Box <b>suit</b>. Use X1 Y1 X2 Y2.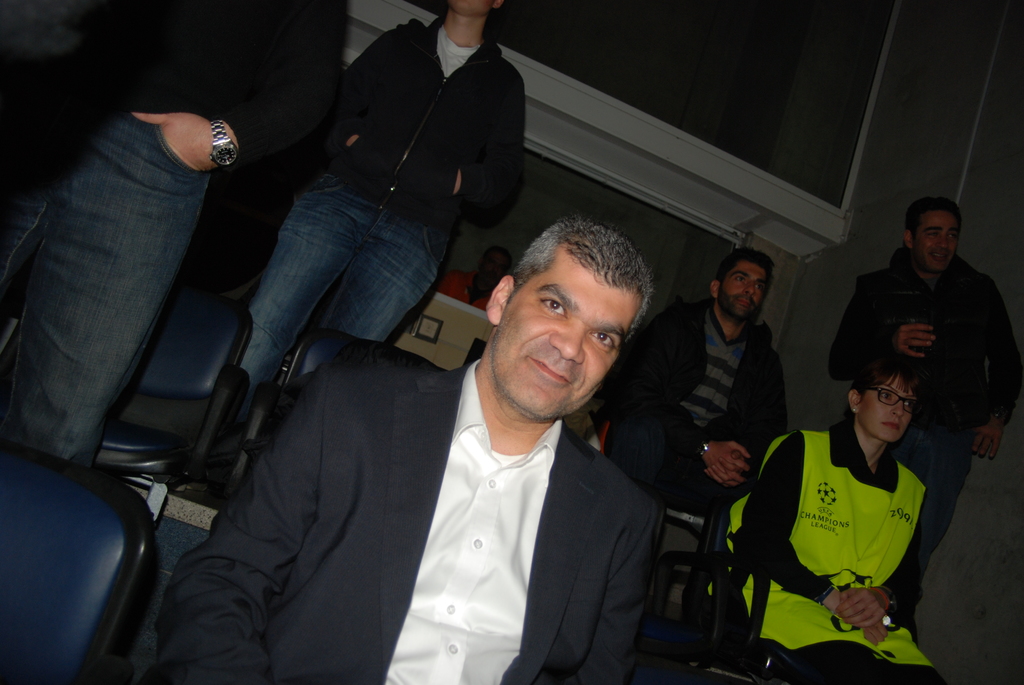
193 280 669 667.
